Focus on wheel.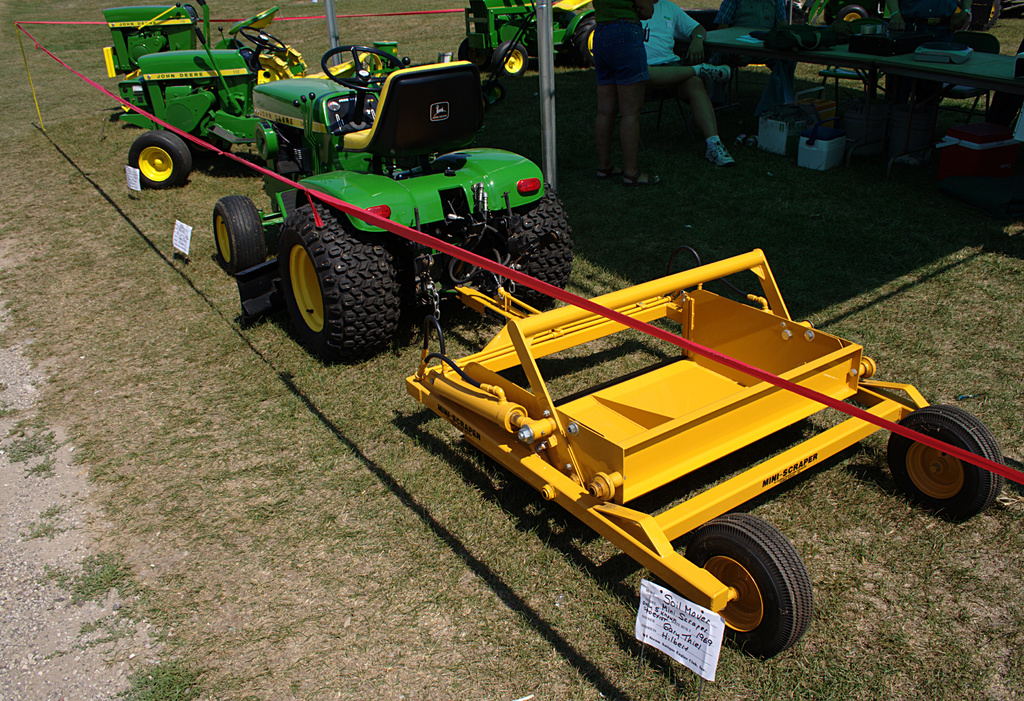
Focused at <box>831,2,871,29</box>.
